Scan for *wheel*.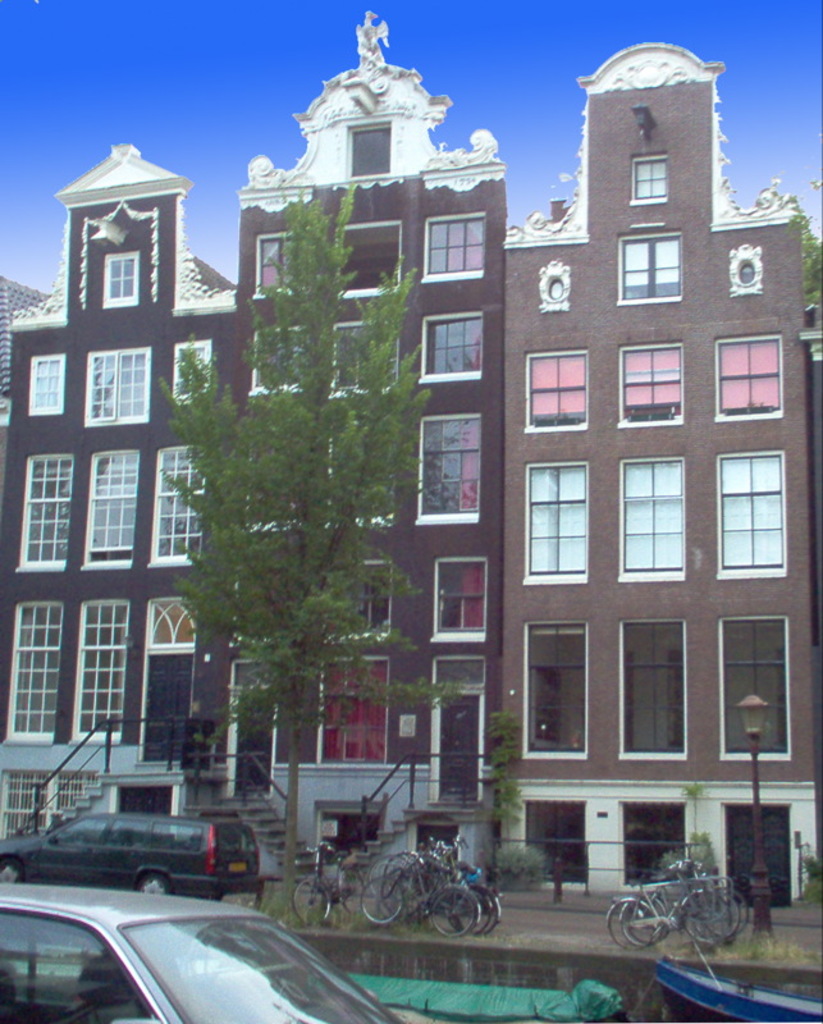
Scan result: pyautogui.locateOnScreen(709, 892, 737, 941).
